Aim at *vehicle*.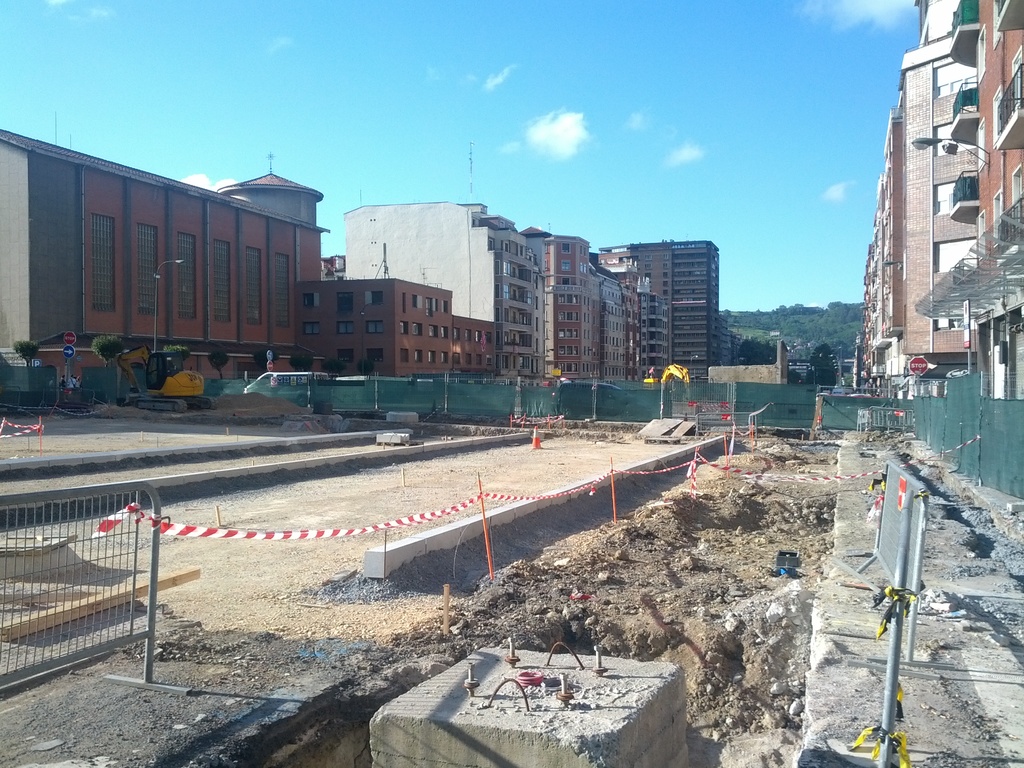
Aimed at box(116, 344, 217, 413).
